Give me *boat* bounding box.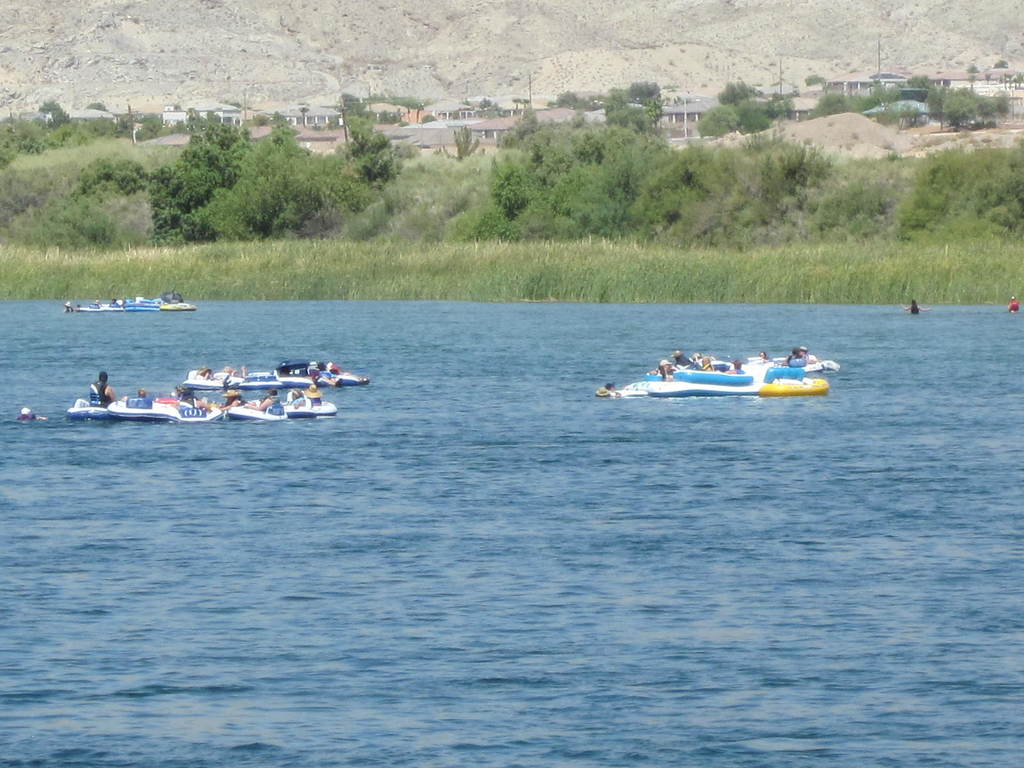
detection(65, 390, 127, 422).
